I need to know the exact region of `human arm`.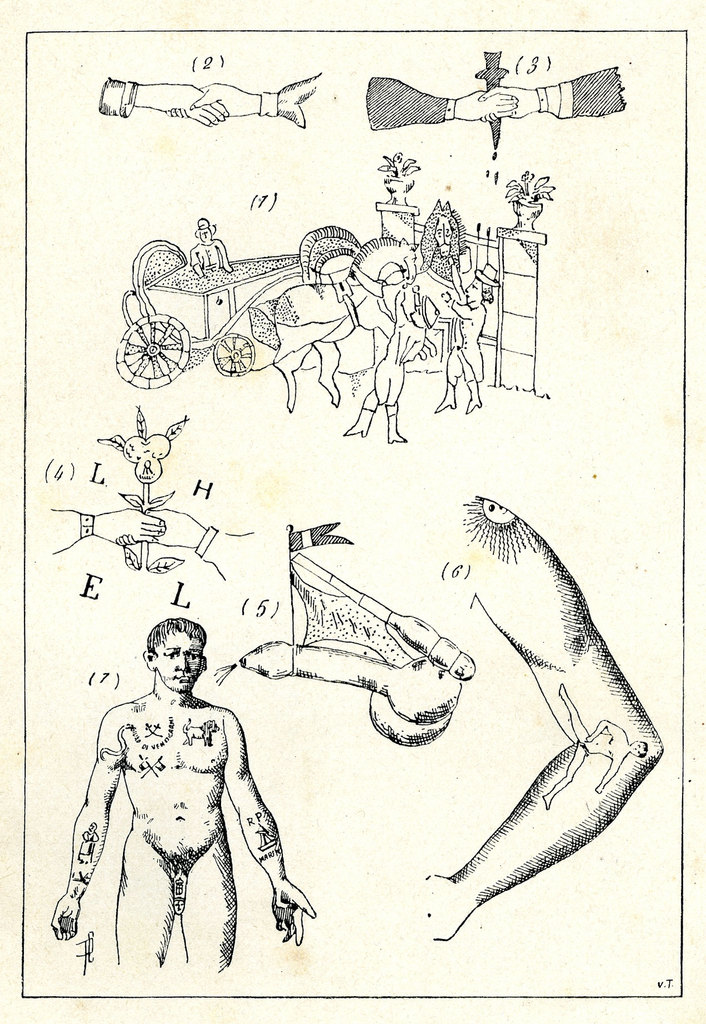
Region: BBox(424, 532, 655, 934).
